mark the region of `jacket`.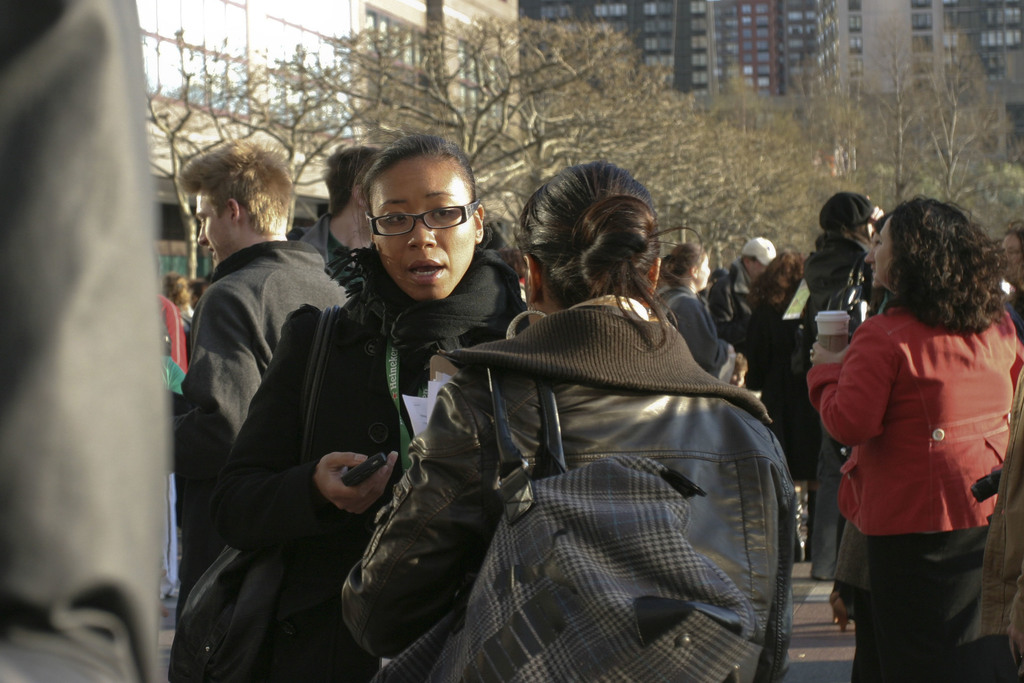
Region: <bbox>772, 267, 866, 412</bbox>.
